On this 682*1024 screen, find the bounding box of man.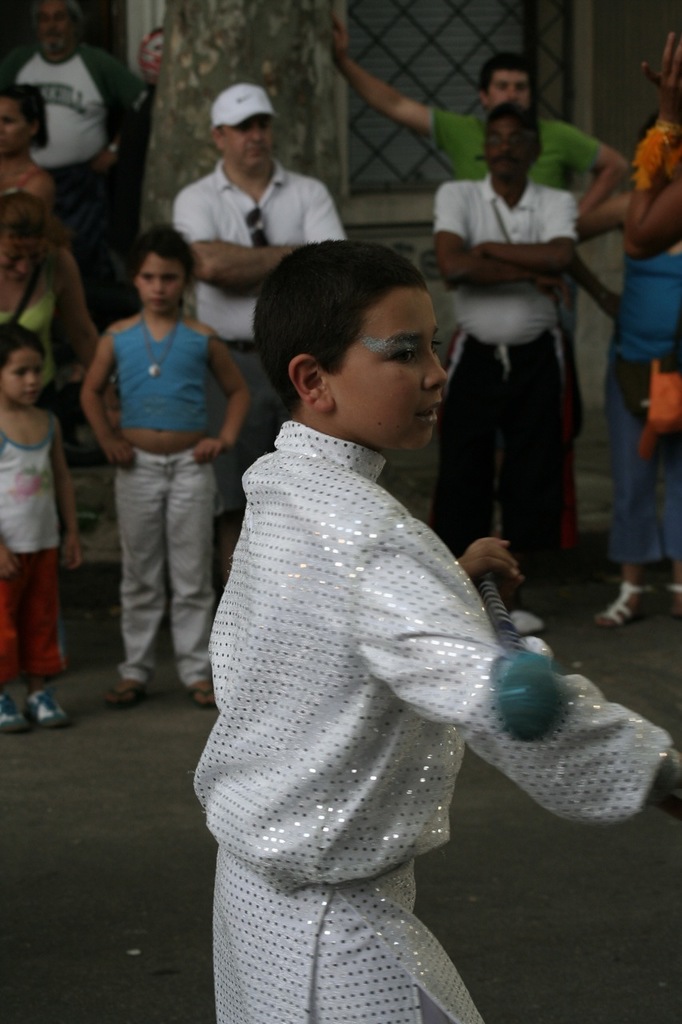
Bounding box: box(168, 82, 342, 610).
